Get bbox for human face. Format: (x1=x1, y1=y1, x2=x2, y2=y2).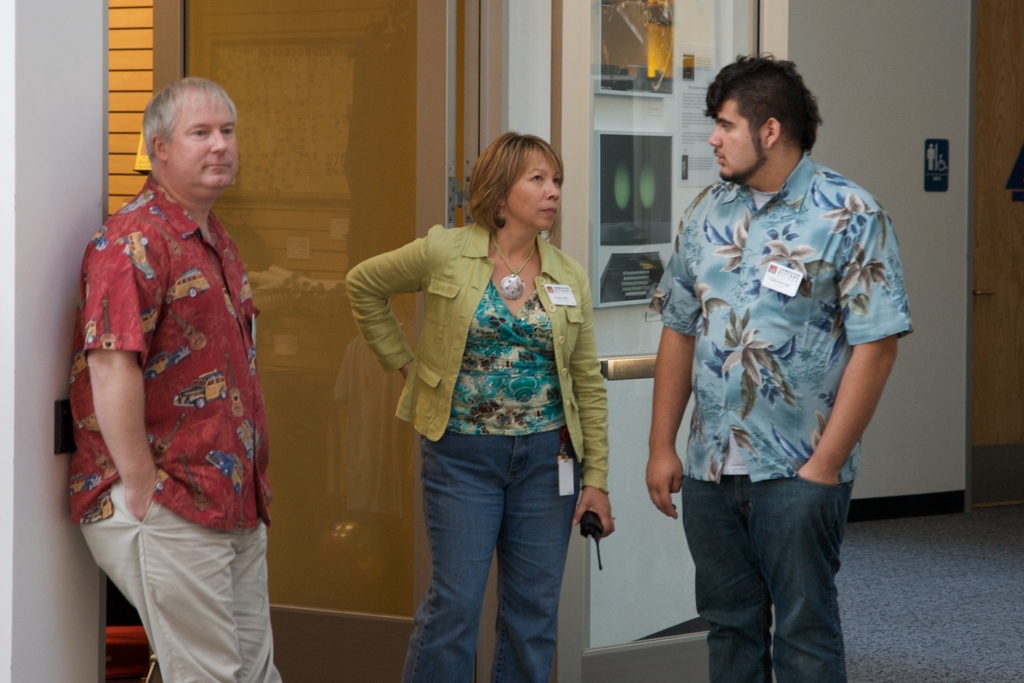
(x1=506, y1=145, x2=562, y2=230).
